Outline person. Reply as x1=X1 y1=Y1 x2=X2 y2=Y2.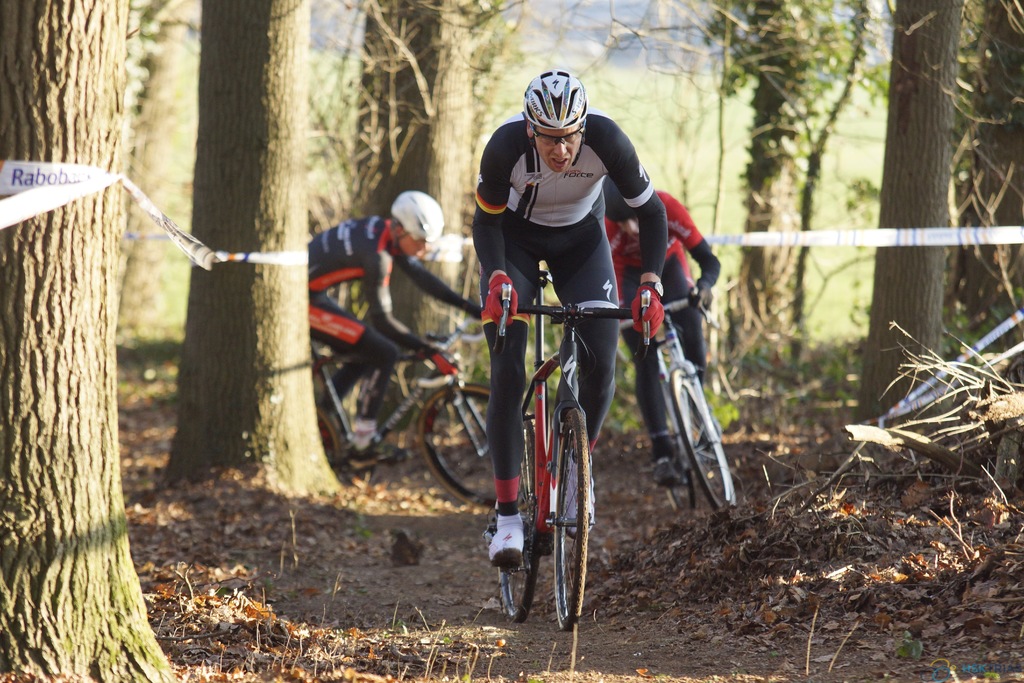
x1=605 y1=173 x2=720 y2=483.
